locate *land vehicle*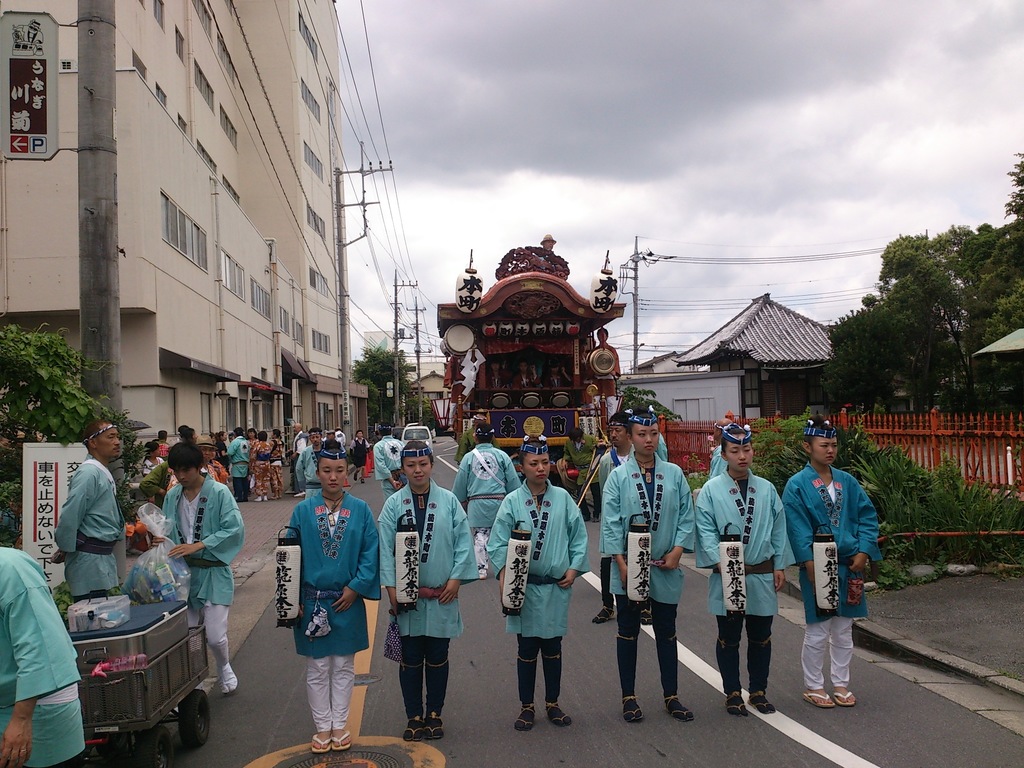
x1=81, y1=601, x2=211, y2=752
